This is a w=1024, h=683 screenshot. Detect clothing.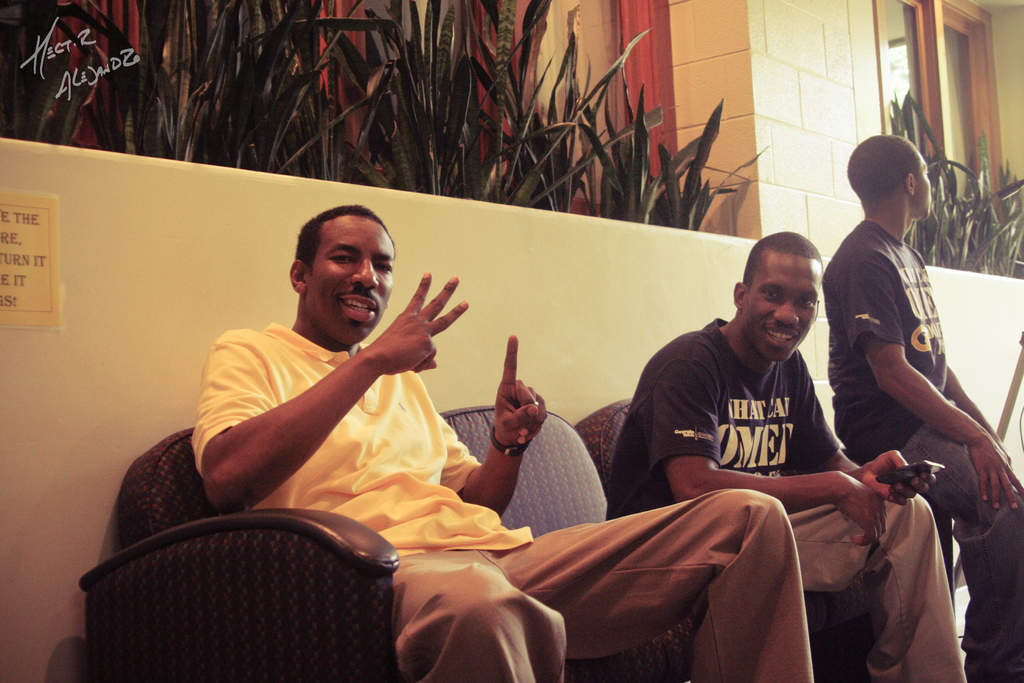
select_region(186, 320, 816, 682).
